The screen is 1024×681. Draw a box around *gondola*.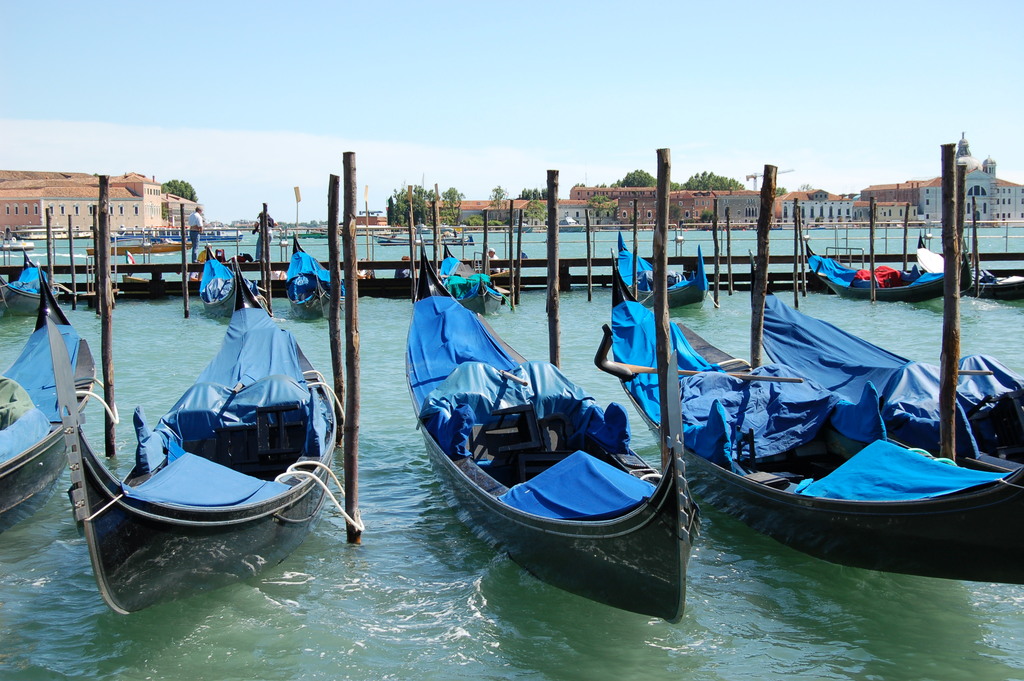
box=[45, 256, 341, 619].
